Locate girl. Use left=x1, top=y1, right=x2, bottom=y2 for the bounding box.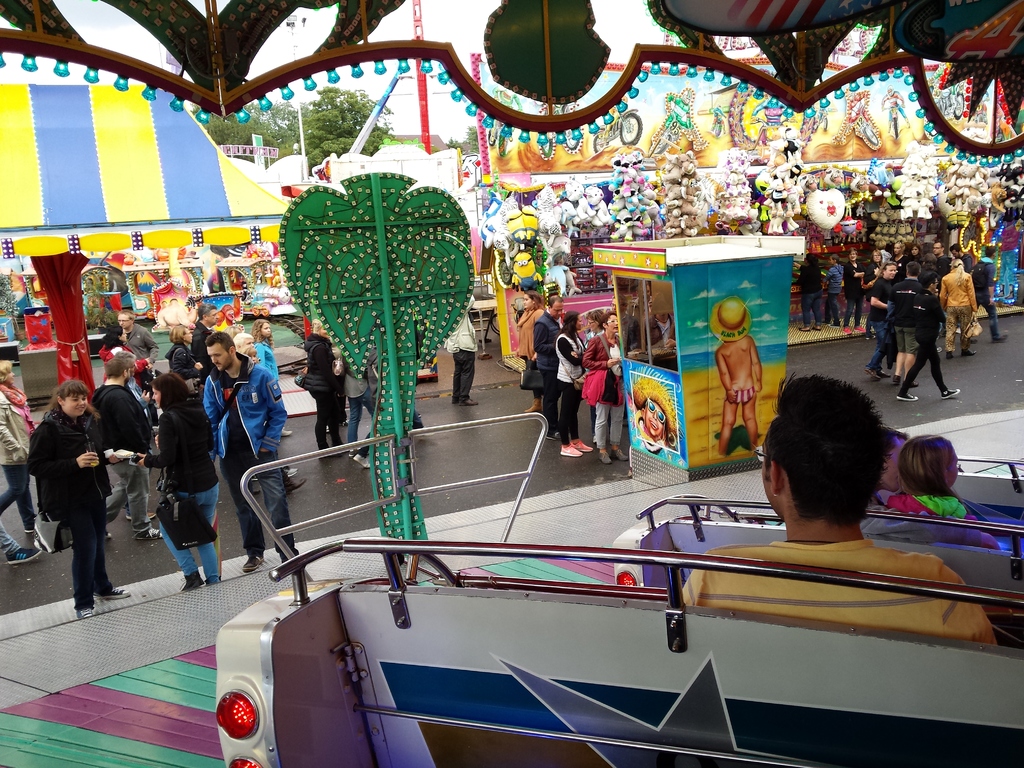
left=888, top=437, right=975, bottom=520.
